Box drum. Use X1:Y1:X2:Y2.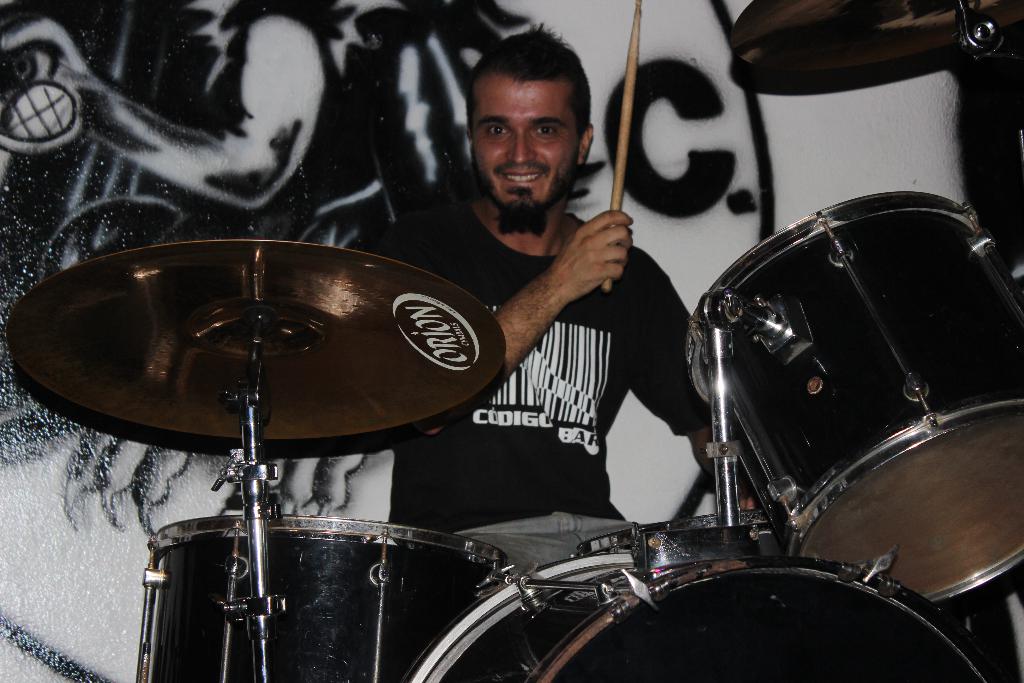
685:188:1023:605.
